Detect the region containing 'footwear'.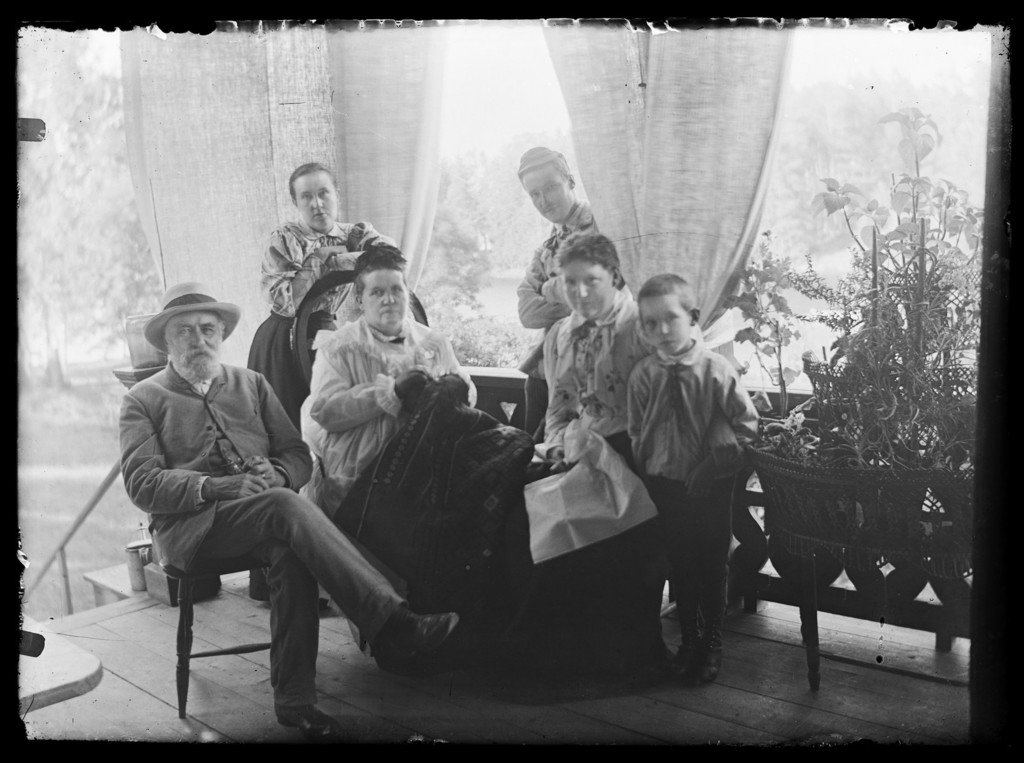
rect(276, 702, 340, 739).
